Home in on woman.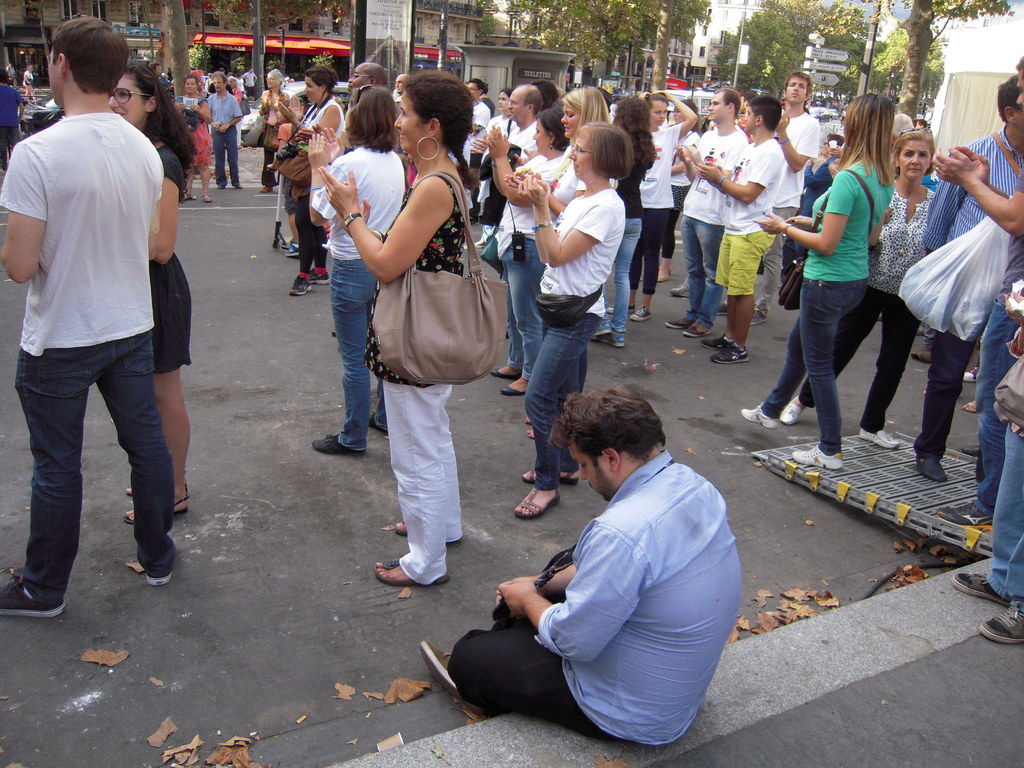
Homed in at select_region(749, 84, 894, 463).
